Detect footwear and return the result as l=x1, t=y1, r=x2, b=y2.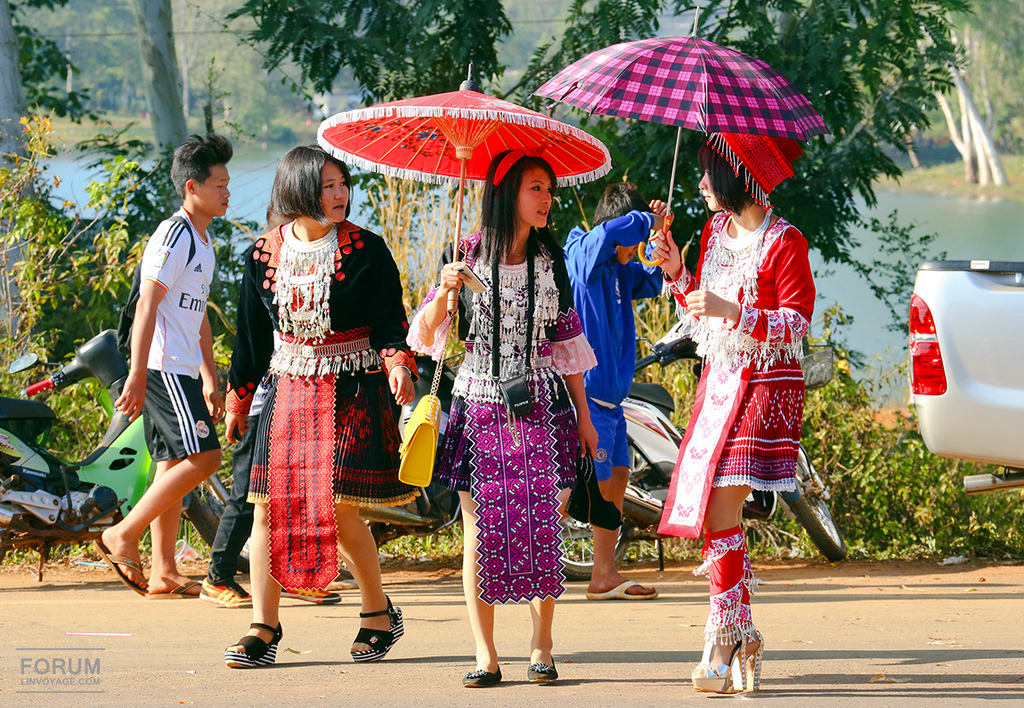
l=352, t=600, r=406, b=668.
